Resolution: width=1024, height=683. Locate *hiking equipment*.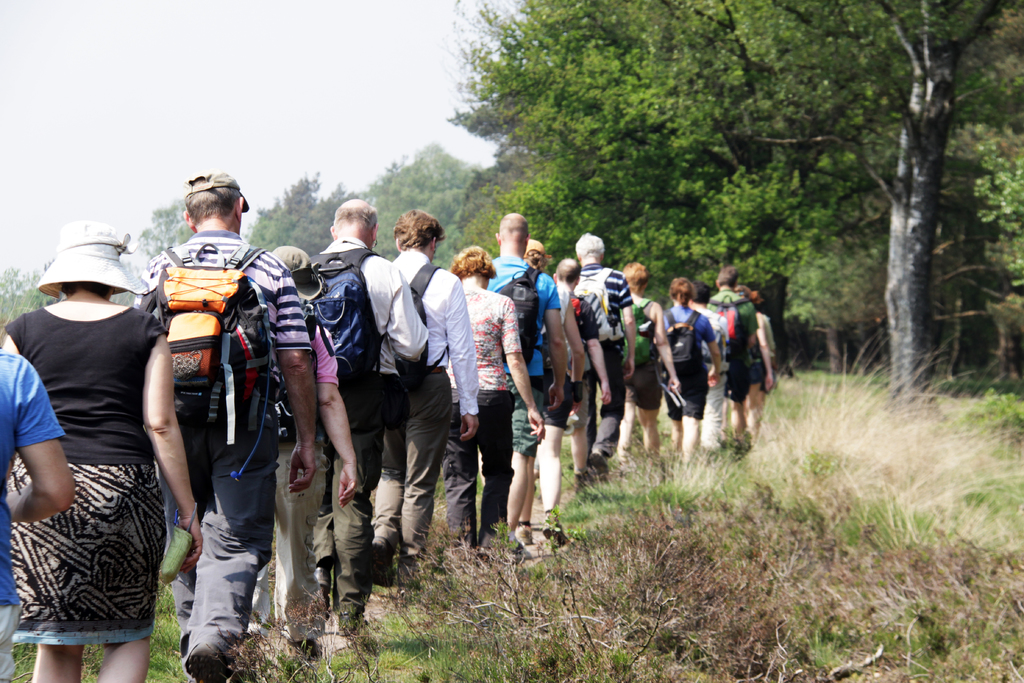
488/267/548/372.
